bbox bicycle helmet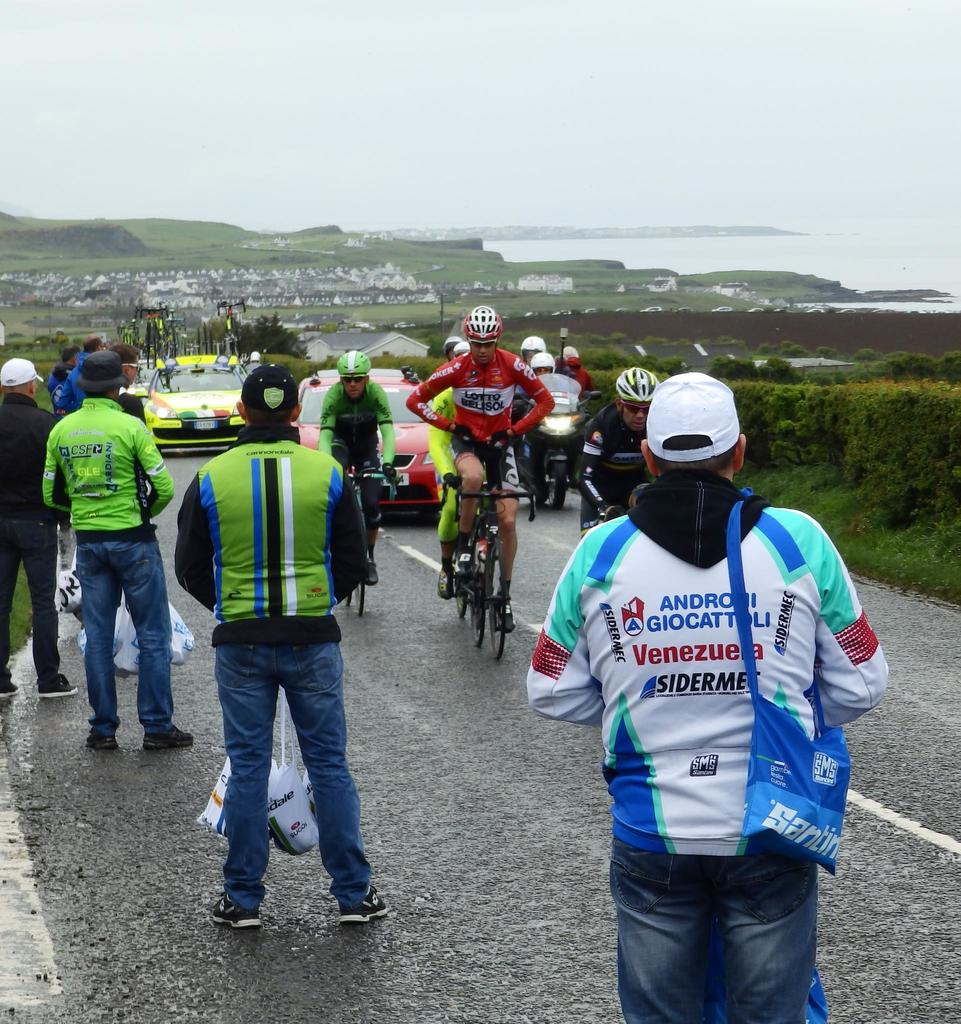
609 364 662 409
